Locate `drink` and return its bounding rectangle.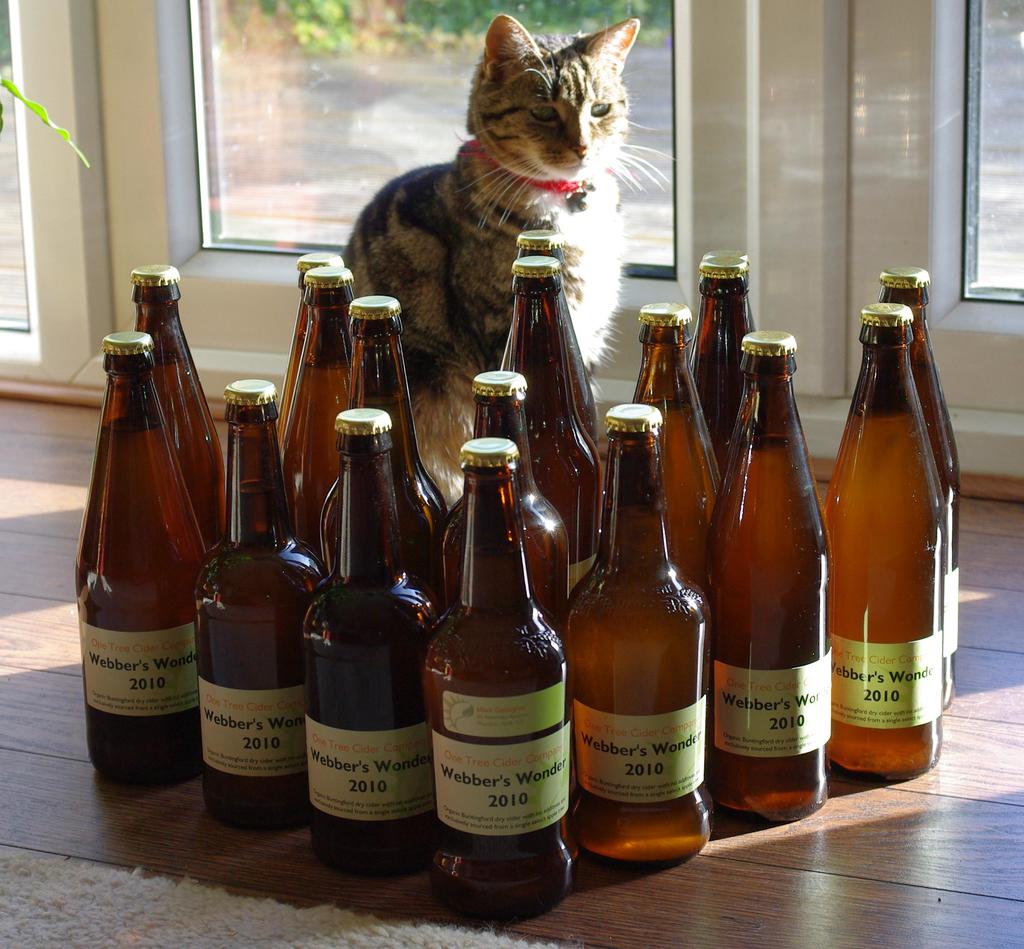
(x1=703, y1=434, x2=831, y2=820).
